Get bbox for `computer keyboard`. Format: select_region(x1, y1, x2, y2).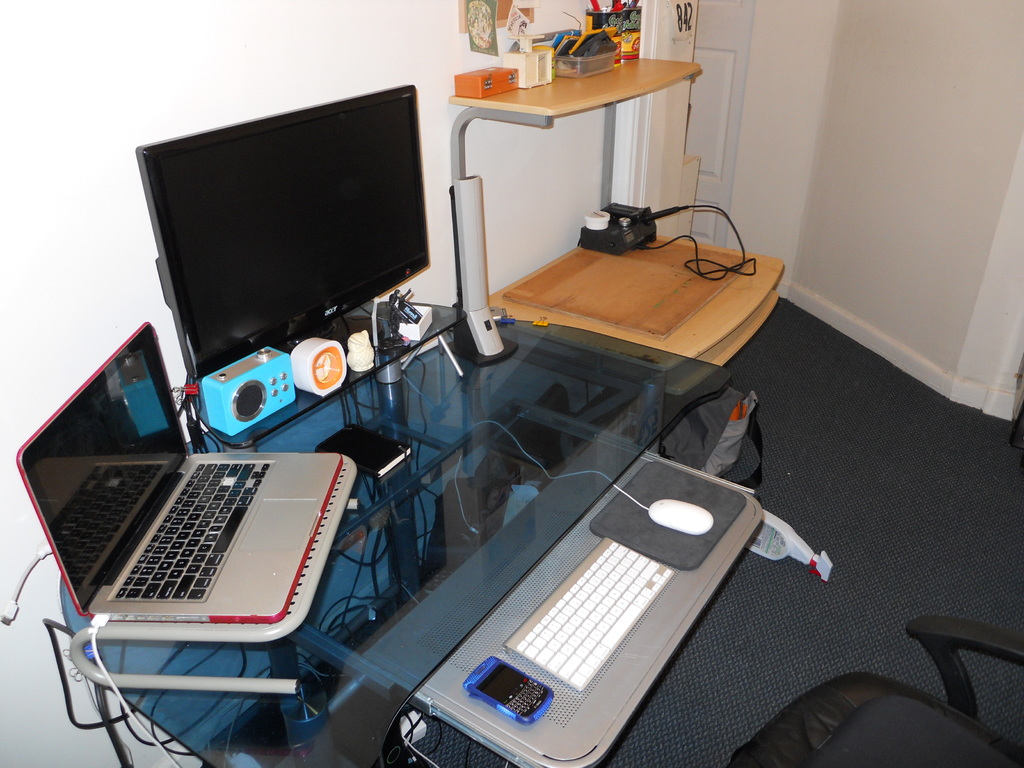
select_region(109, 456, 273, 603).
